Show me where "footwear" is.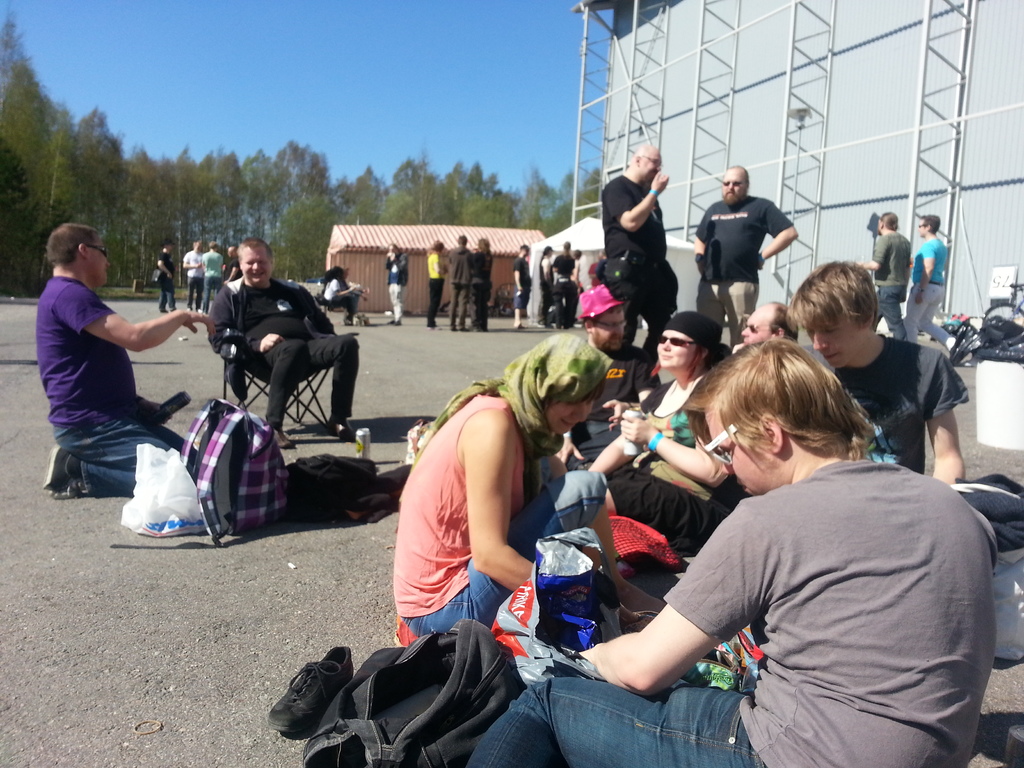
"footwear" is at {"left": 535, "top": 324, "right": 554, "bottom": 331}.
